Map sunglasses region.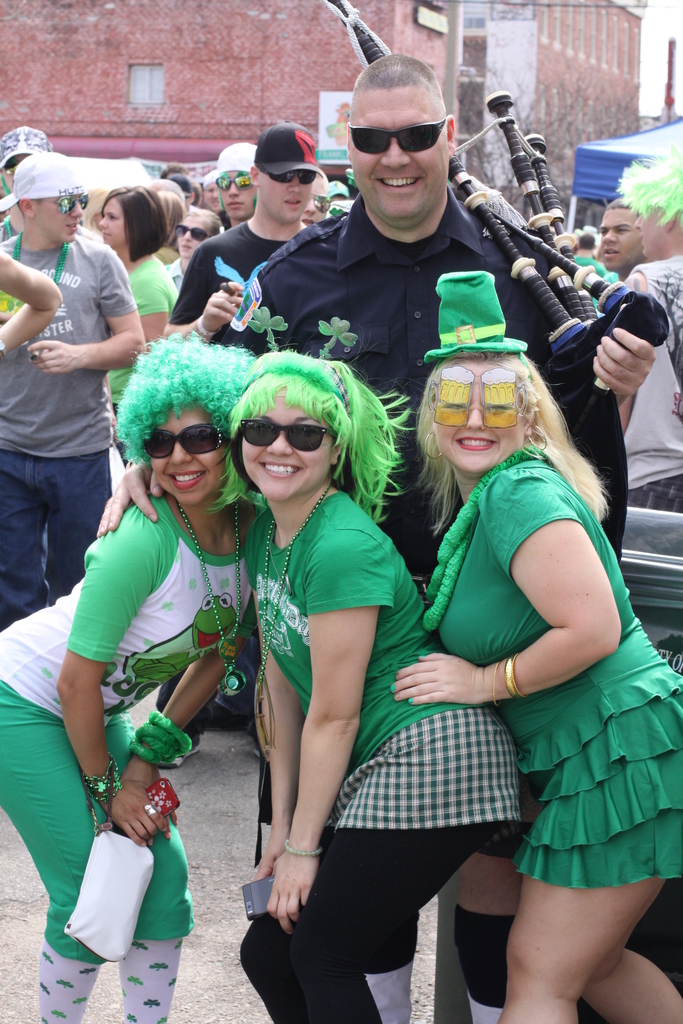
Mapped to <box>311,195,331,213</box>.
